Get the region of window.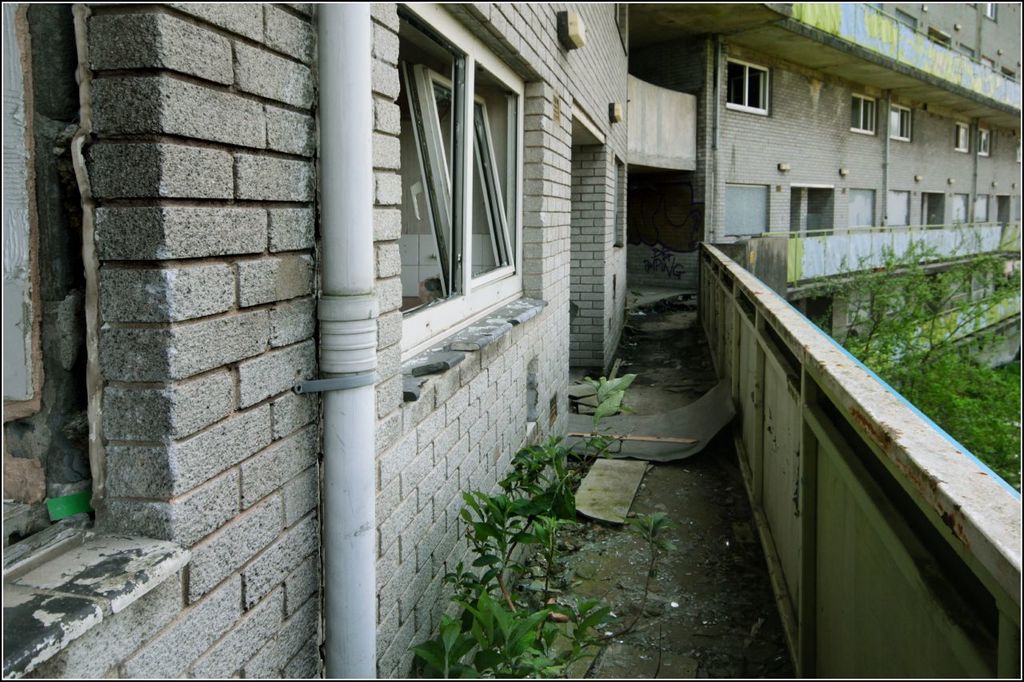
{"left": 970, "top": 193, "right": 994, "bottom": 220}.
